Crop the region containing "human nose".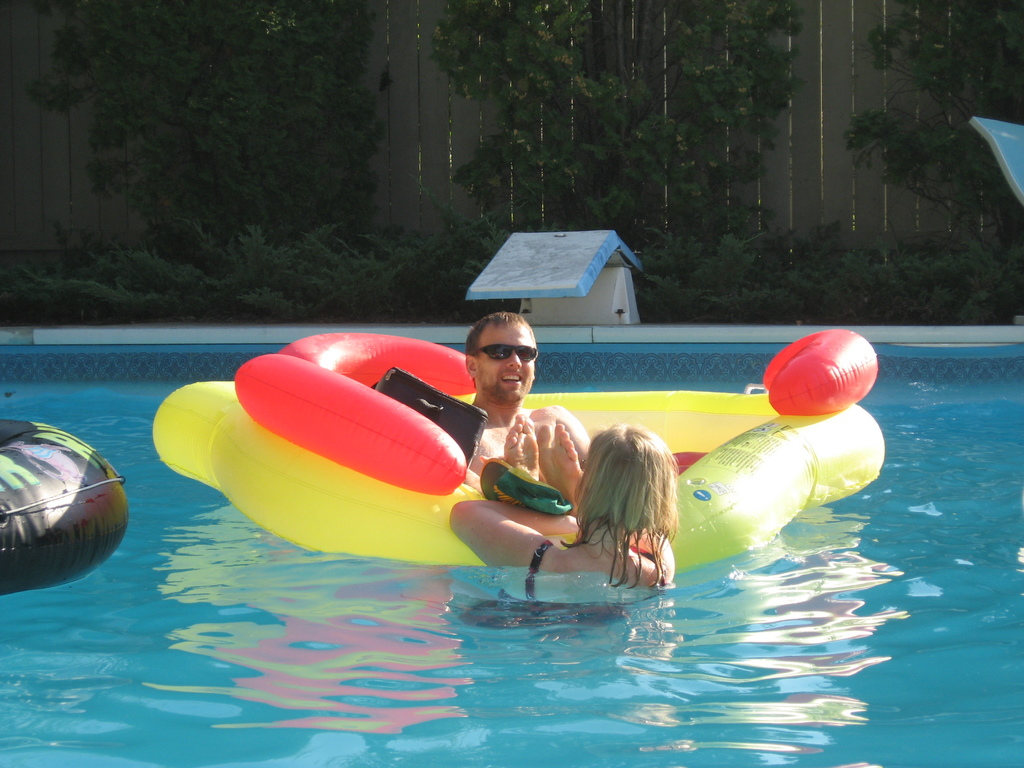
Crop region: box(506, 351, 522, 366).
